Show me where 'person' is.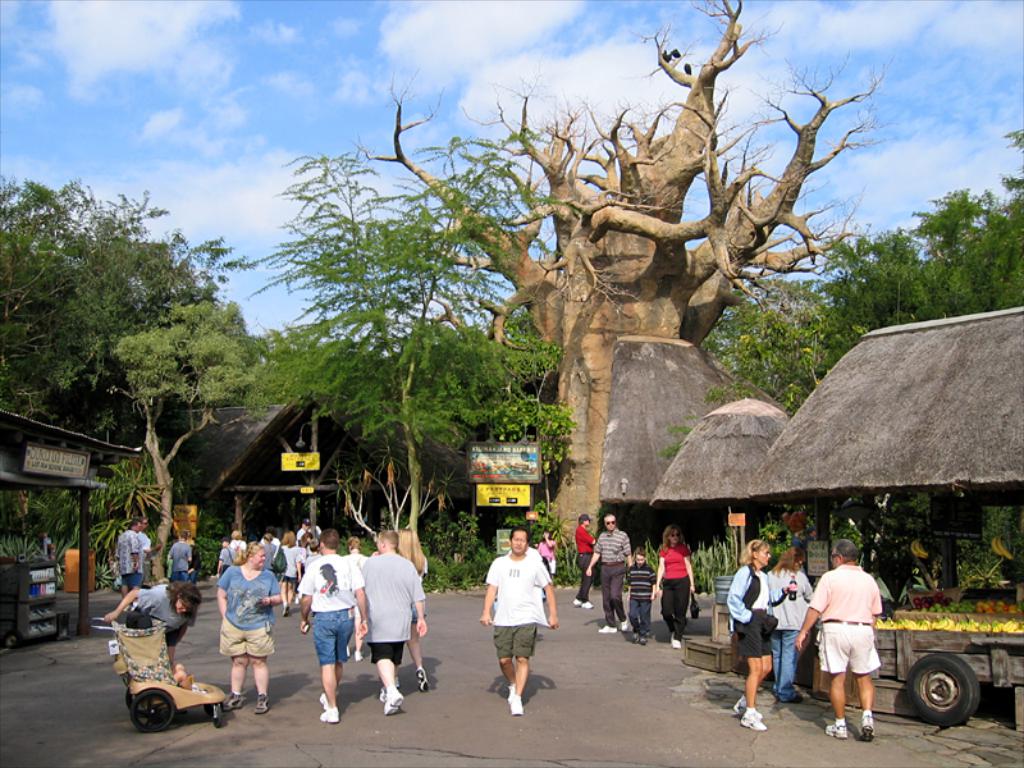
'person' is at (792,539,883,746).
